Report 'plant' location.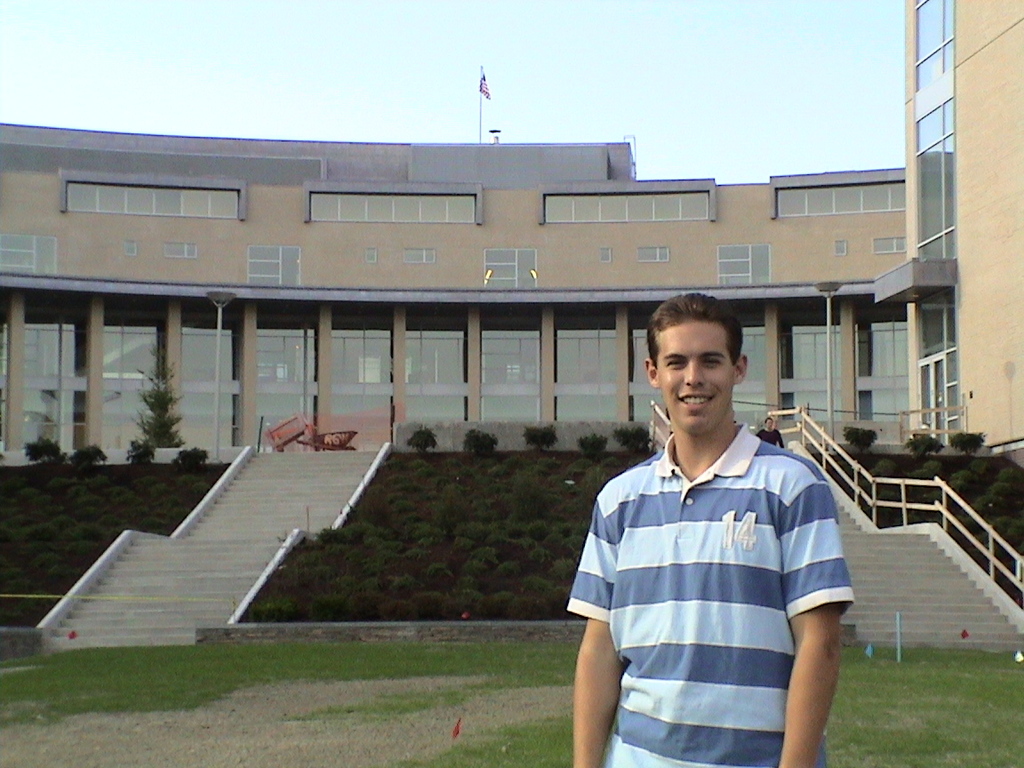
Report: box=[405, 421, 454, 454].
